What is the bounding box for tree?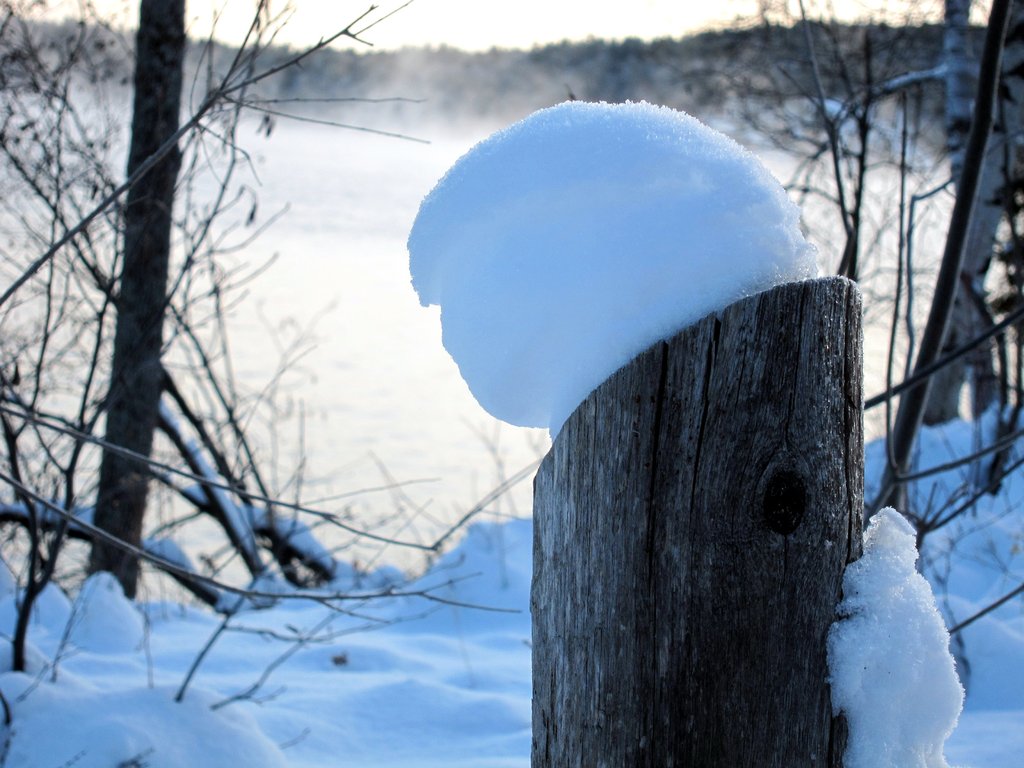
left=79, top=28, right=918, bottom=737.
